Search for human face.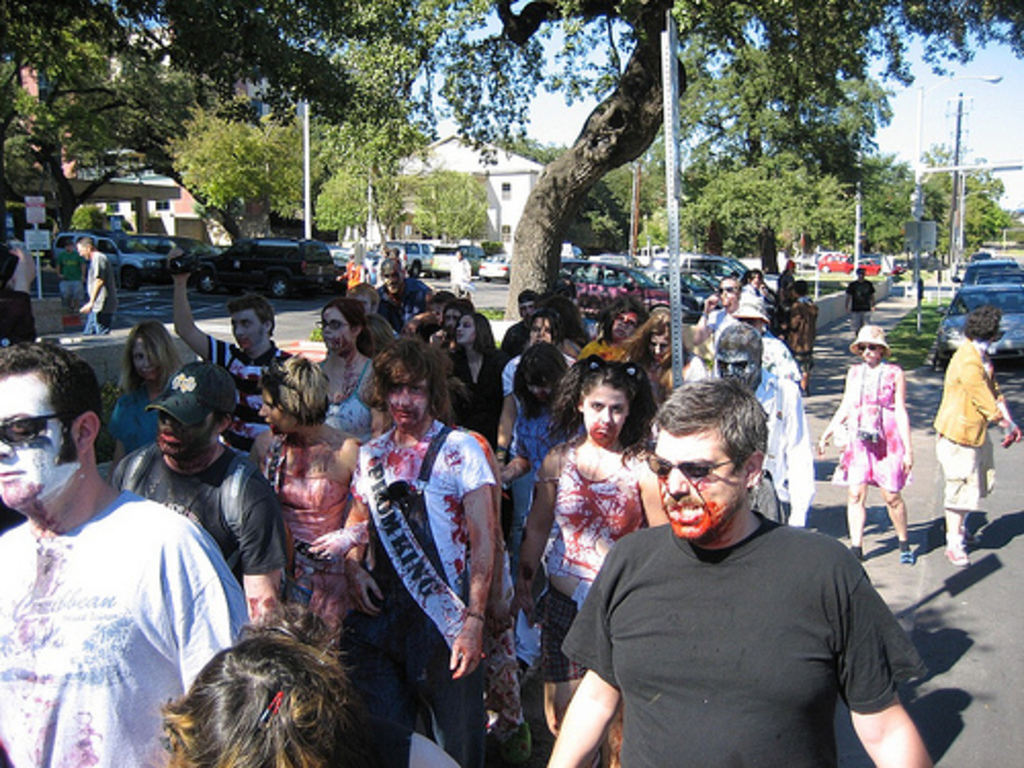
Found at box=[137, 340, 160, 377].
